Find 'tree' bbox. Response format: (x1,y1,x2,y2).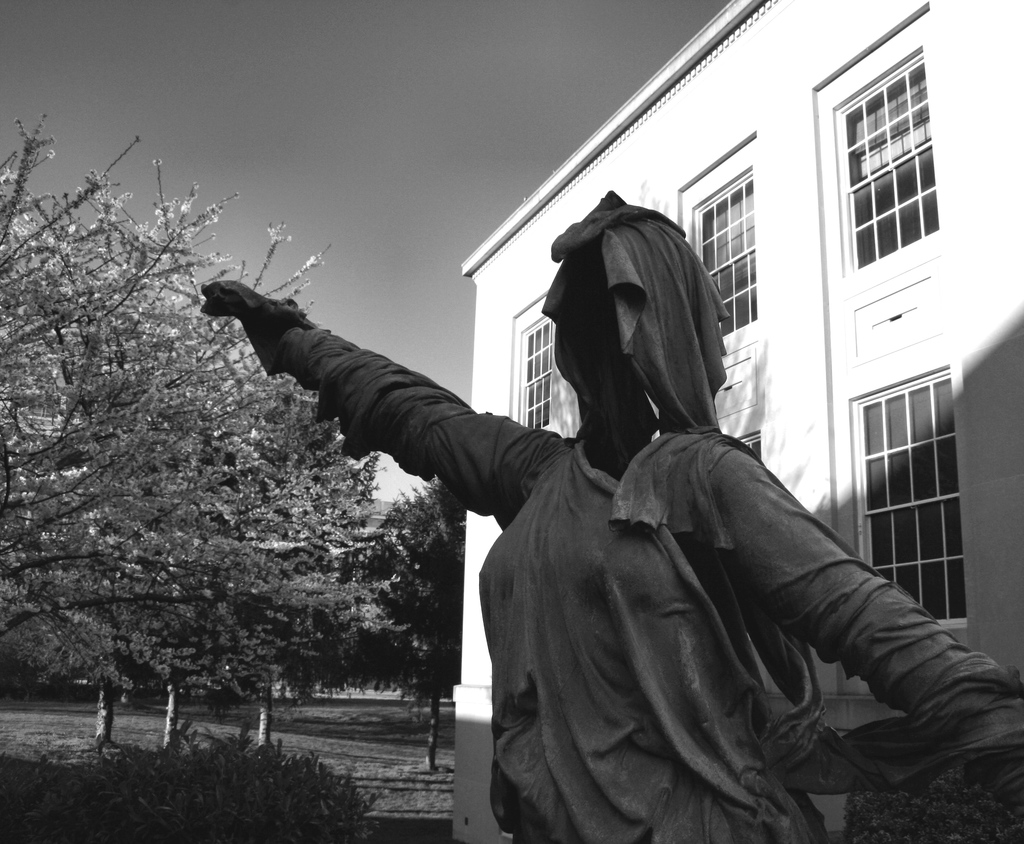
(47,167,398,711).
